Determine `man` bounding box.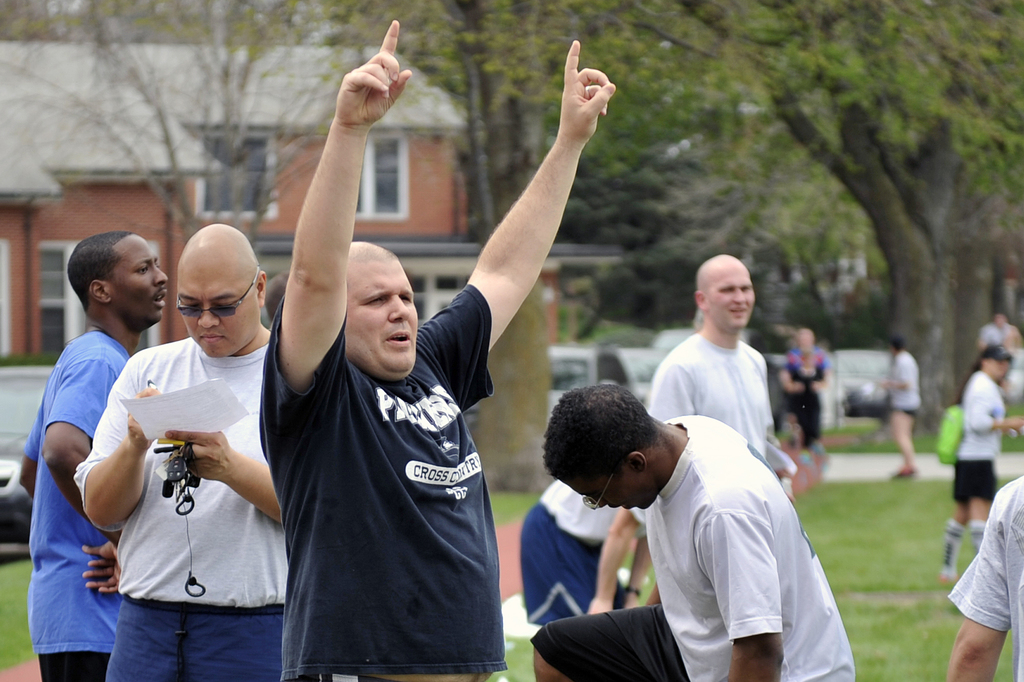
Determined: box=[14, 220, 189, 681].
